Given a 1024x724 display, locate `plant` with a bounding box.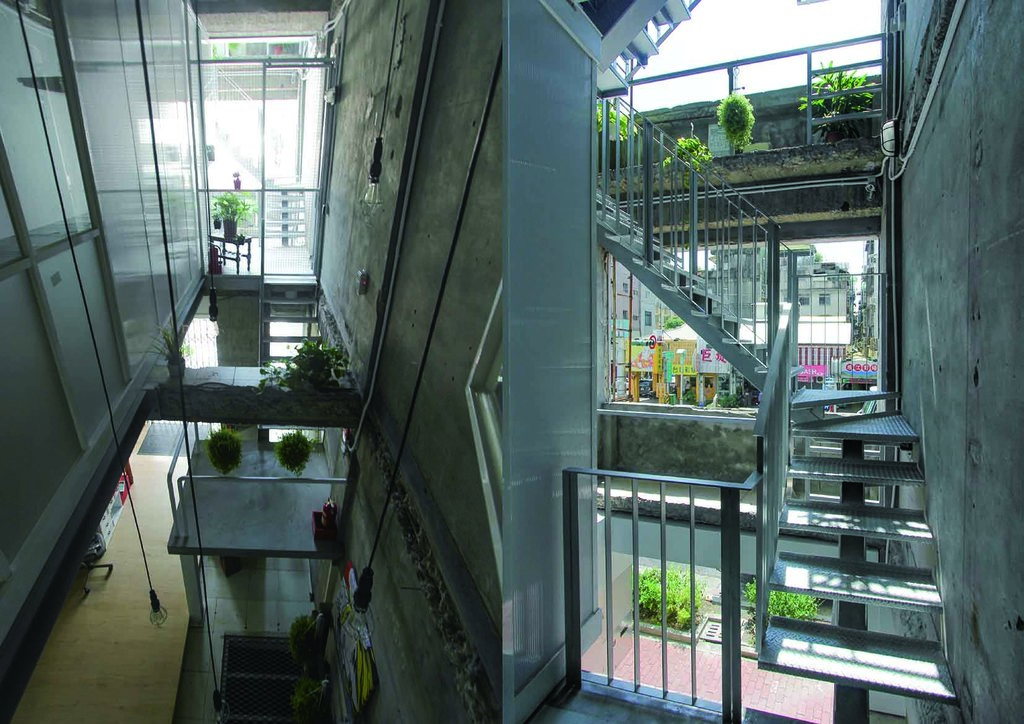
Located: 742, 578, 816, 629.
